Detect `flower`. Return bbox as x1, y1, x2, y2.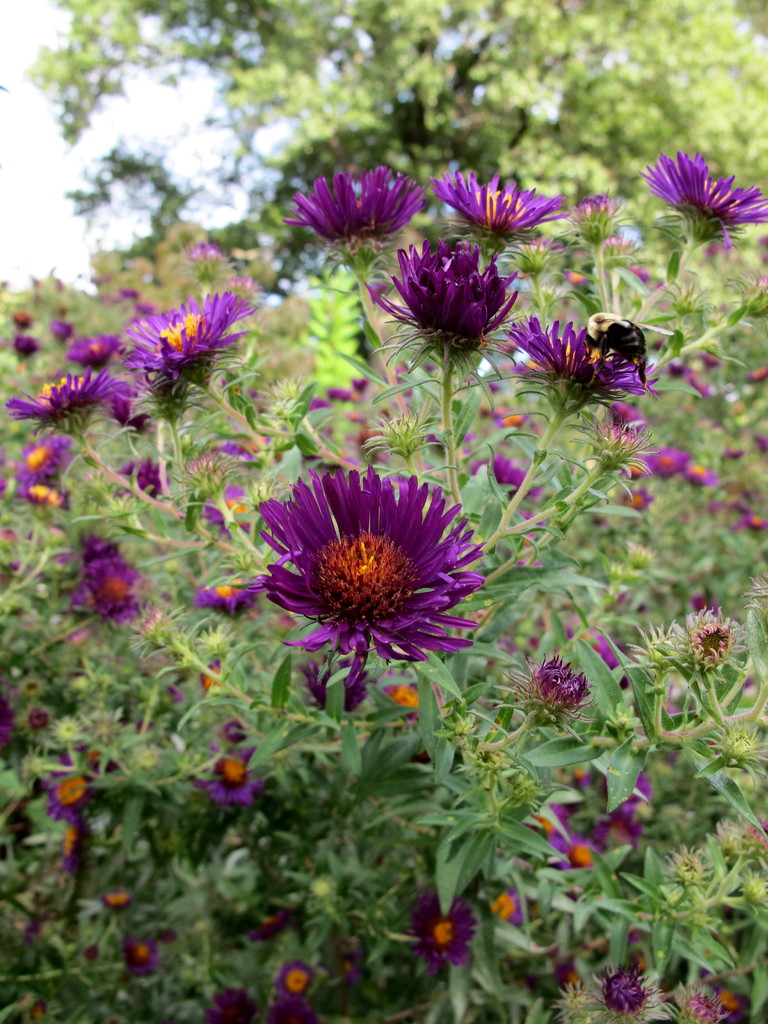
262, 995, 317, 1023.
